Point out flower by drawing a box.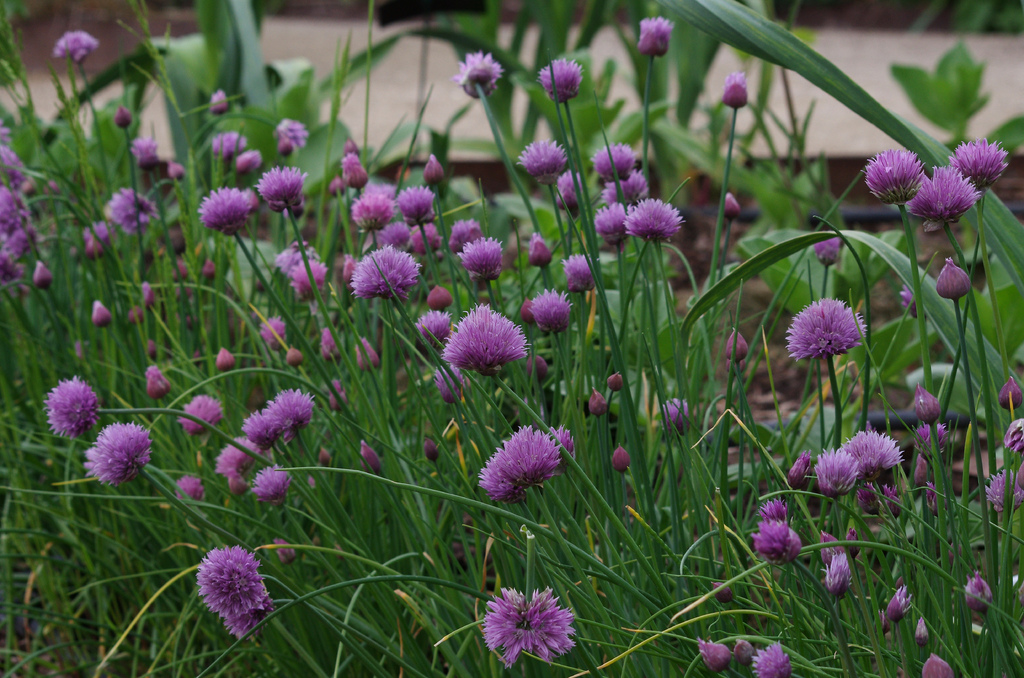
547, 423, 575, 469.
